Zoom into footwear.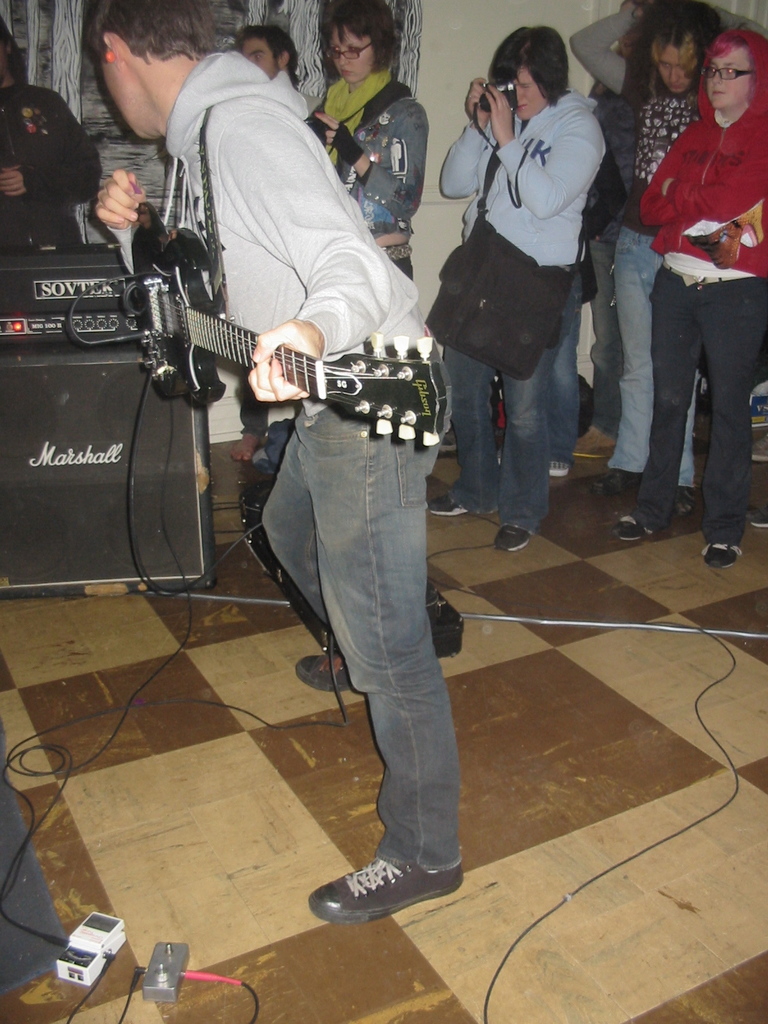
Zoom target: (579,466,641,497).
